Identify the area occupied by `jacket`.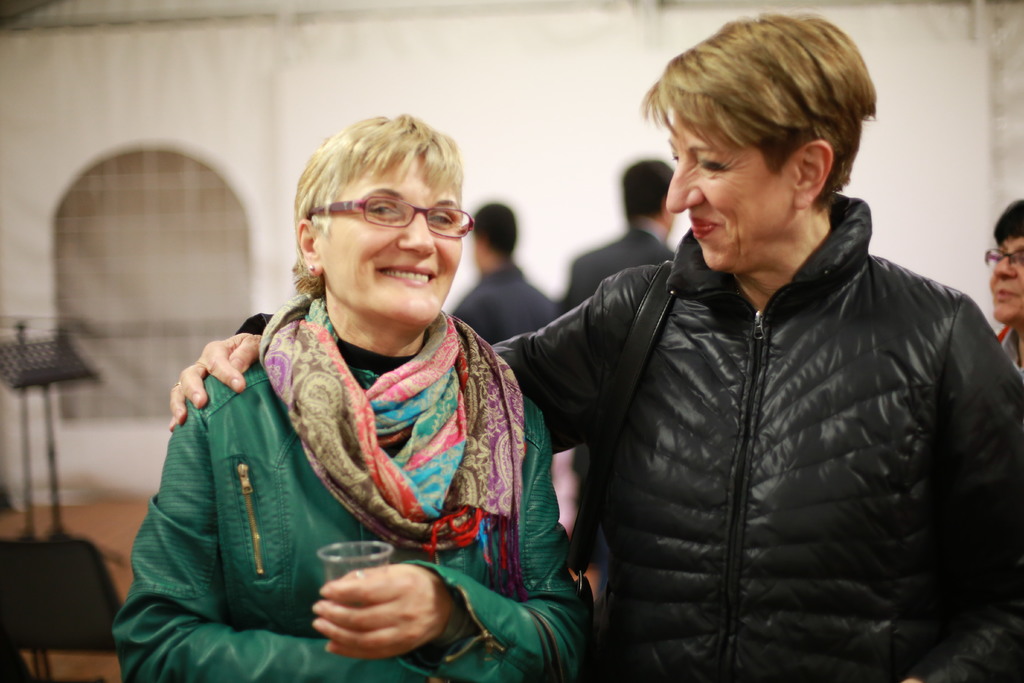
Area: (452, 257, 566, 341).
